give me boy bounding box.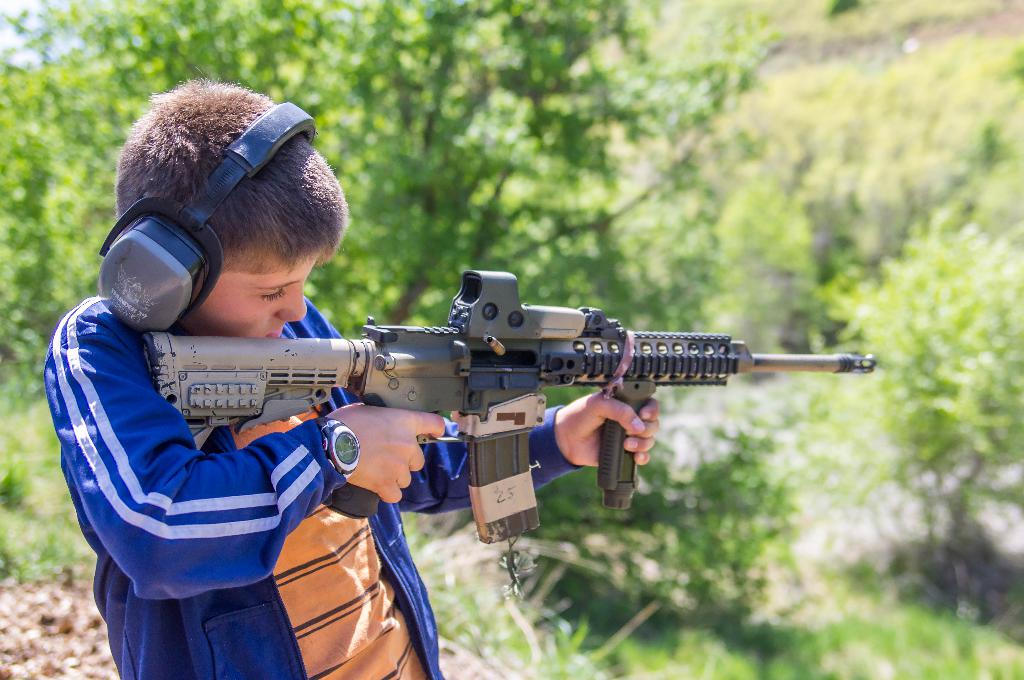
[x1=43, y1=79, x2=666, y2=679].
